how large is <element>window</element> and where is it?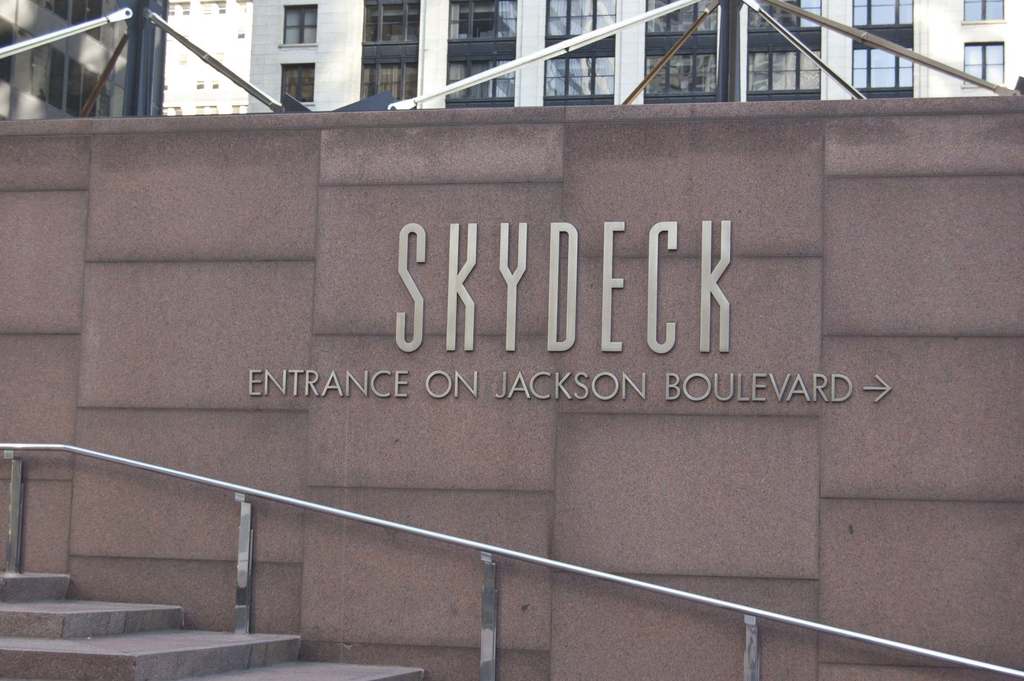
Bounding box: 361/4/416/44.
